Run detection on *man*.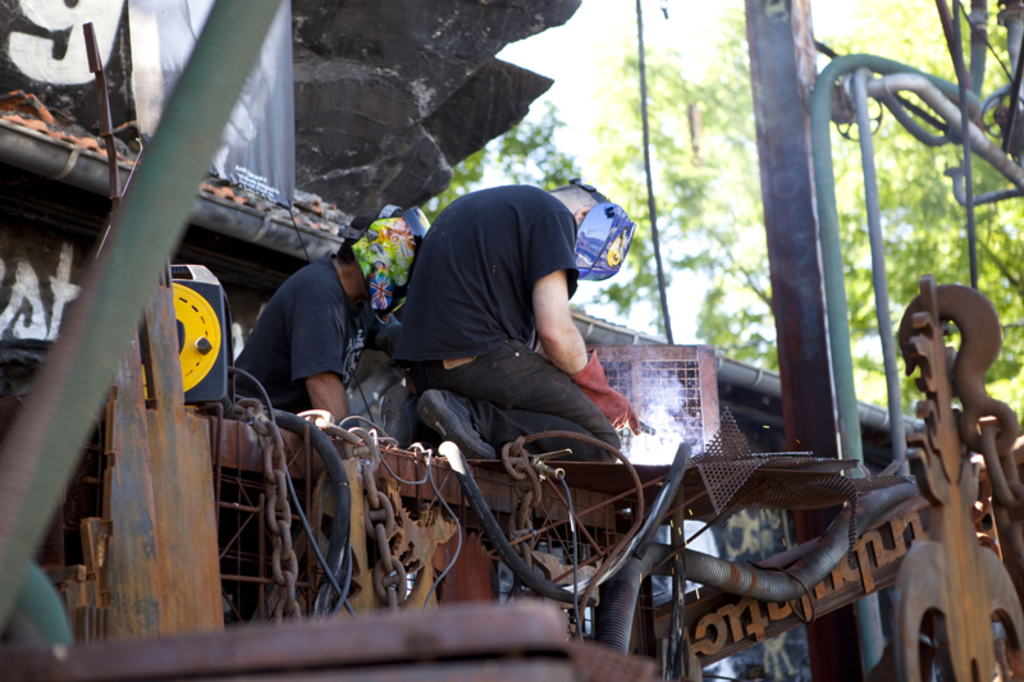
Result: detection(232, 200, 434, 431).
